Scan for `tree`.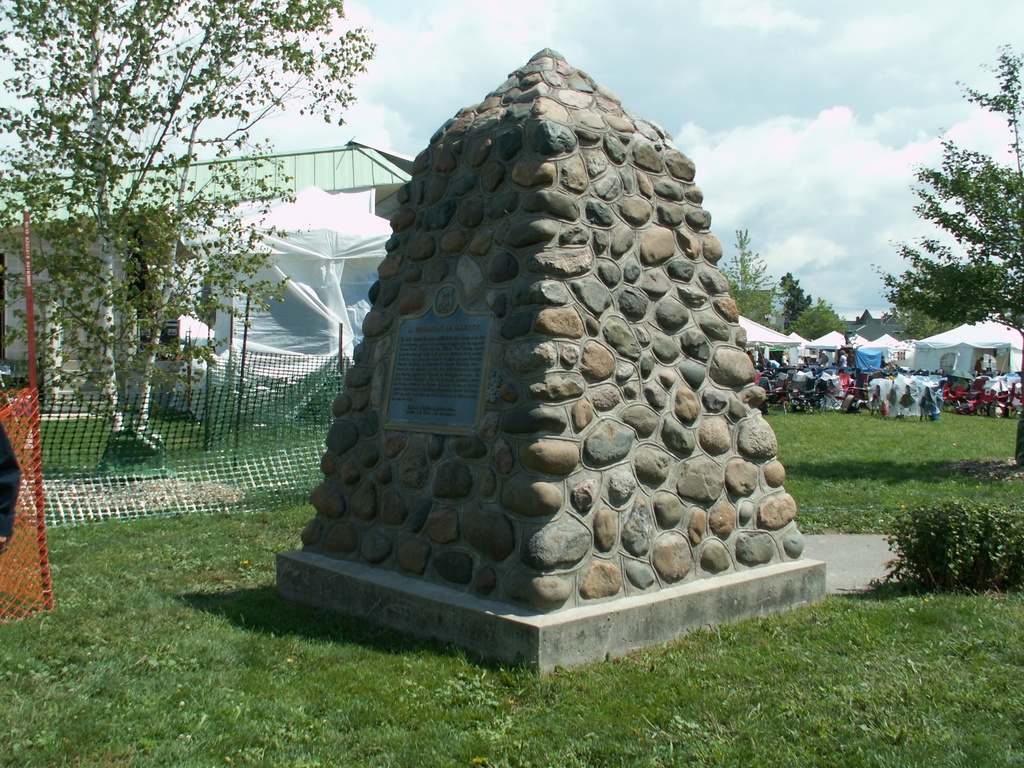
Scan result: <region>890, 296, 954, 346</region>.
